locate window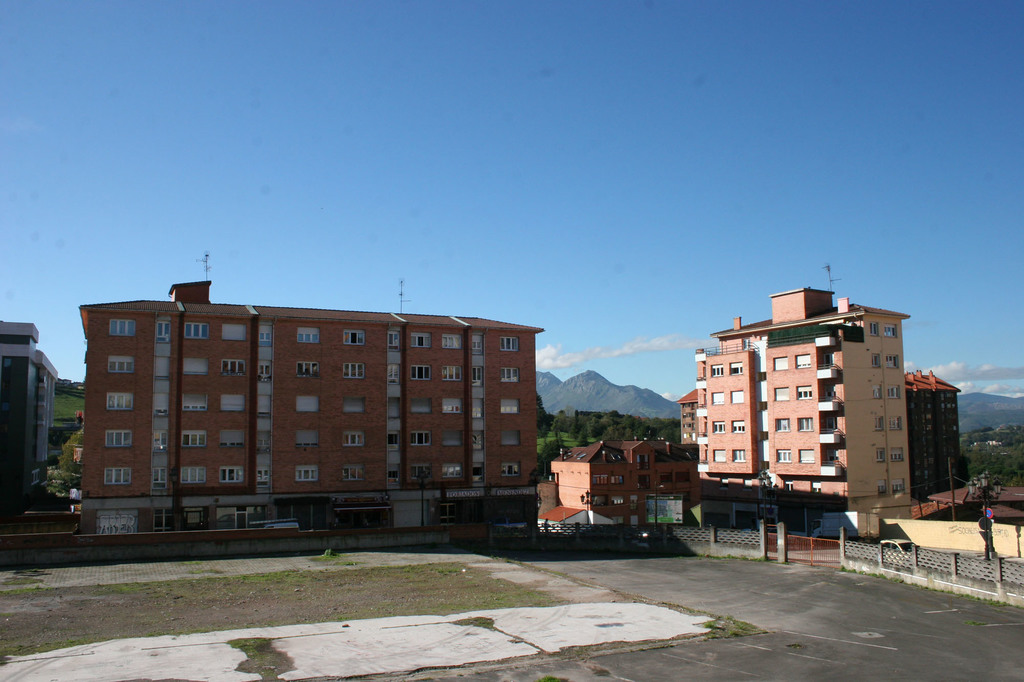
[280, 504, 329, 530]
